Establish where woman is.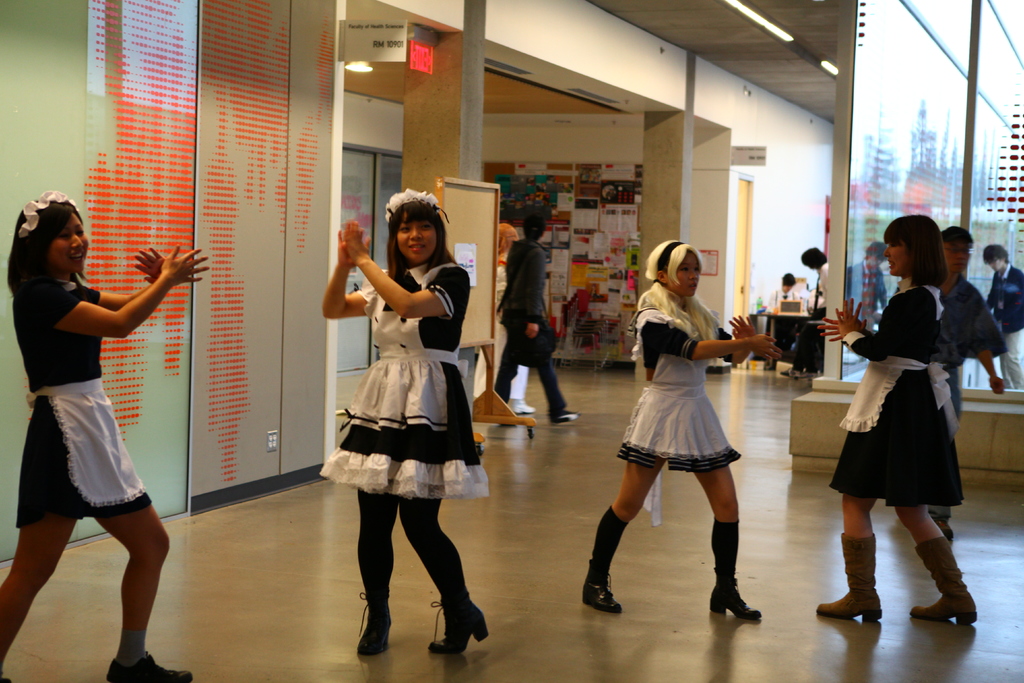
Established at 494/213/593/423.
